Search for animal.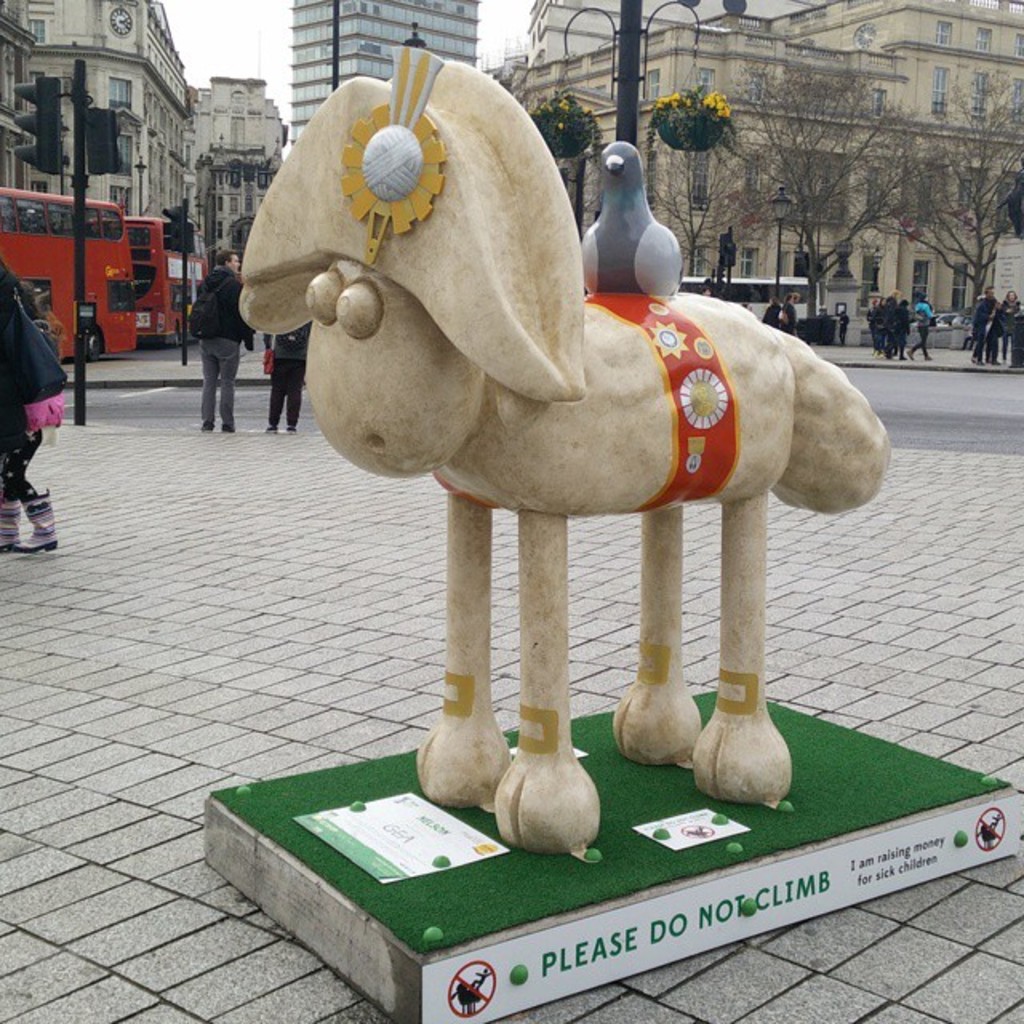
Found at [232,46,894,856].
